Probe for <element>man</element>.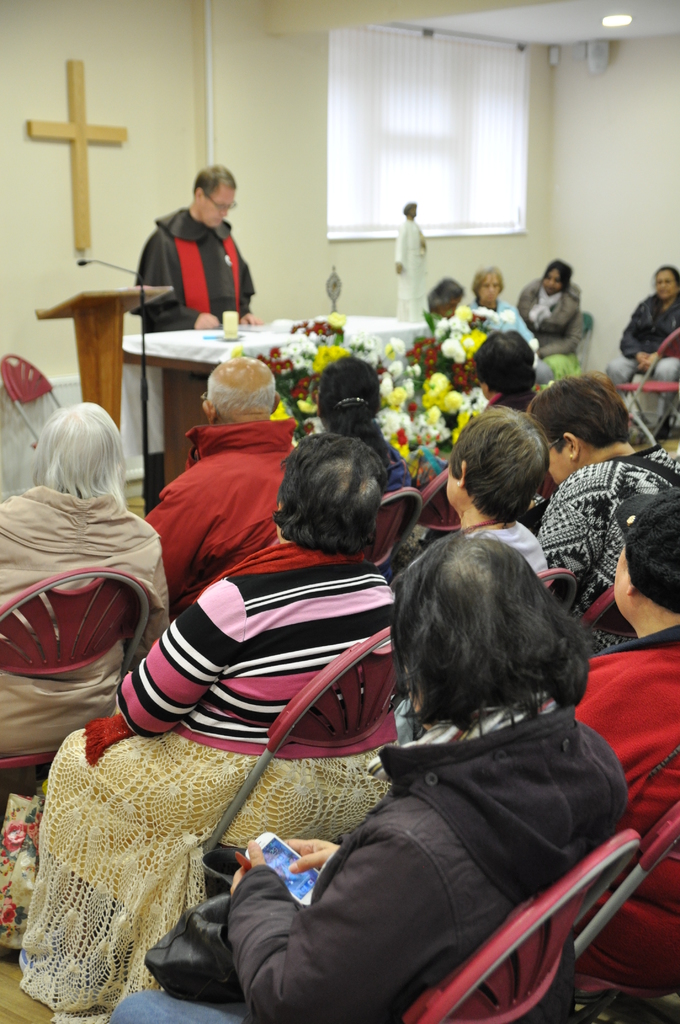
Probe result: x1=132, y1=163, x2=273, y2=324.
